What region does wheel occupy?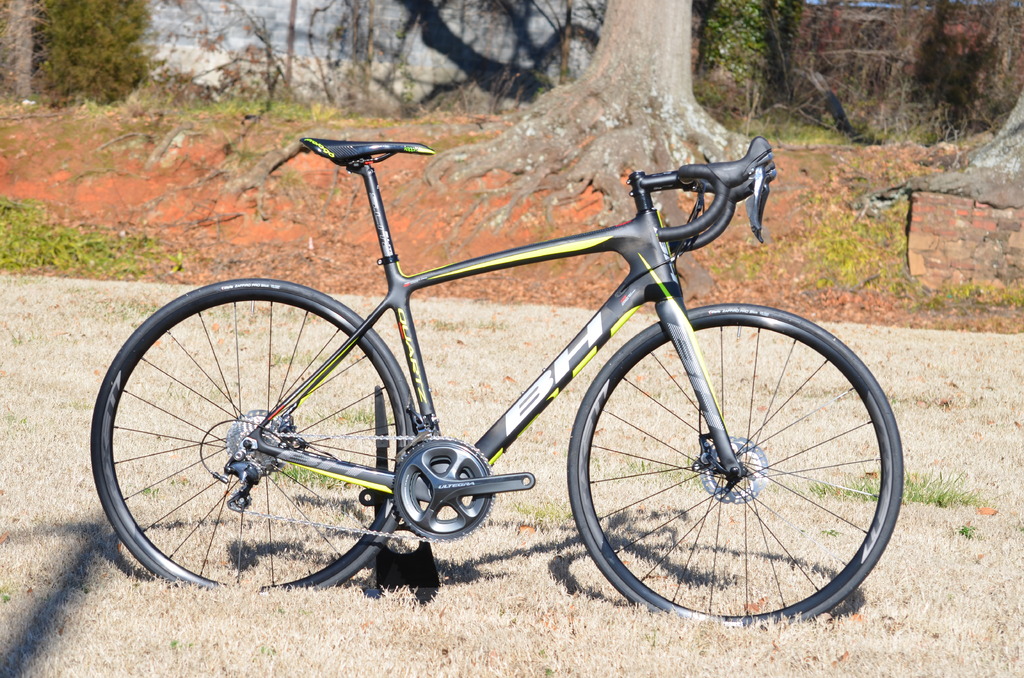
563:303:902:631.
